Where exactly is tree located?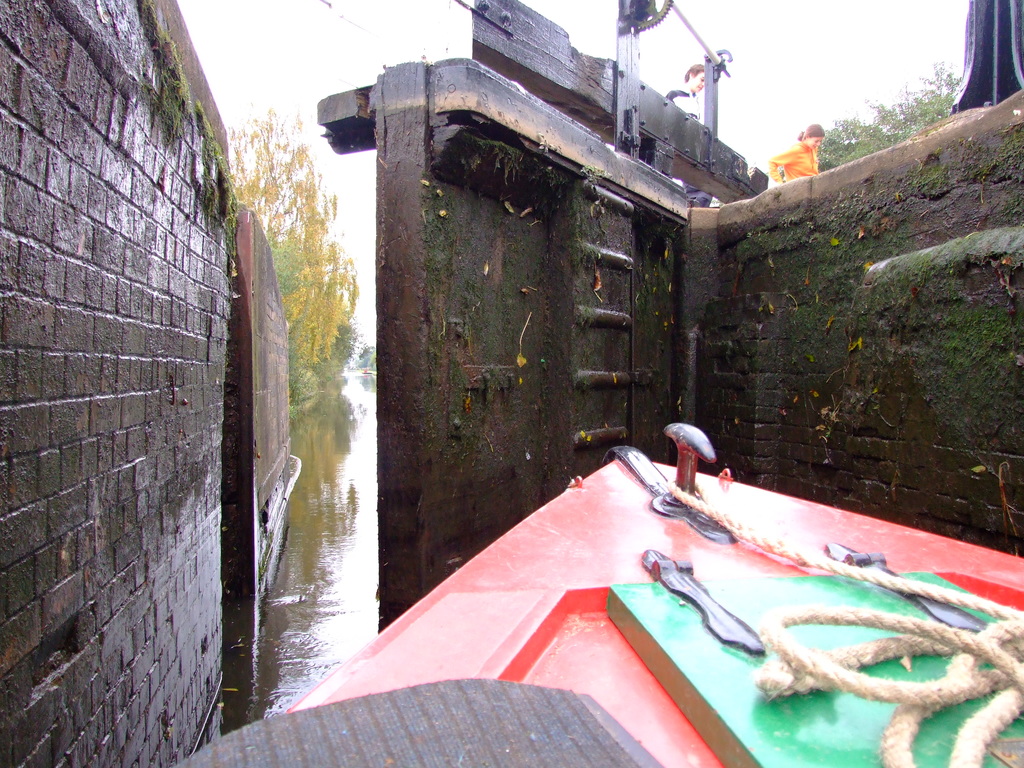
Its bounding box is pyautogui.locateOnScreen(814, 56, 965, 172).
